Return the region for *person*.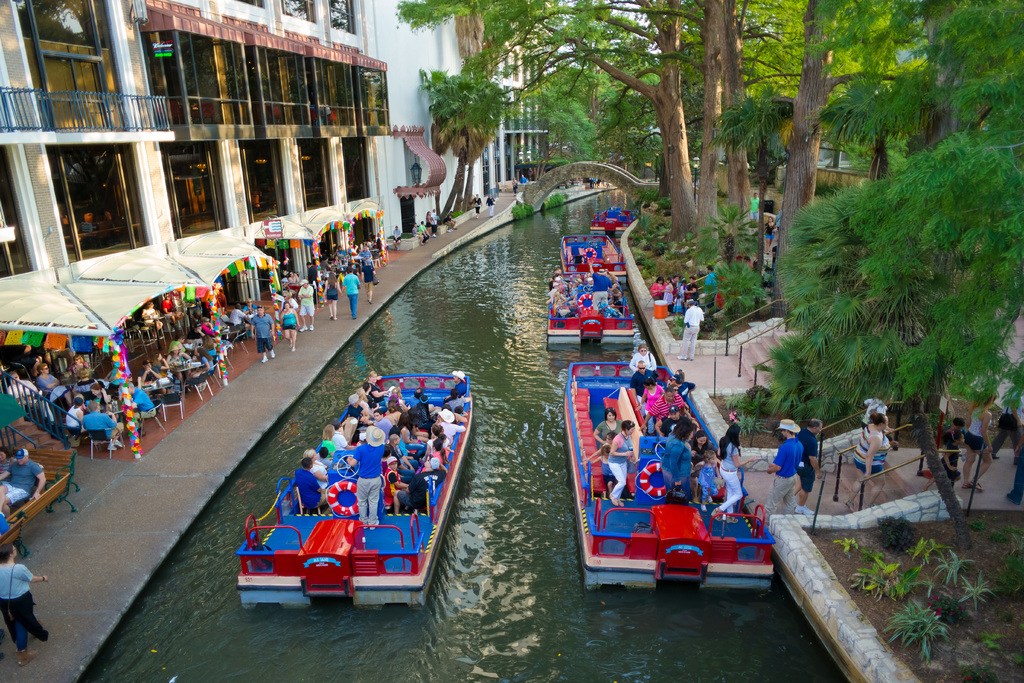
<bbox>920, 434, 961, 491</bbox>.
